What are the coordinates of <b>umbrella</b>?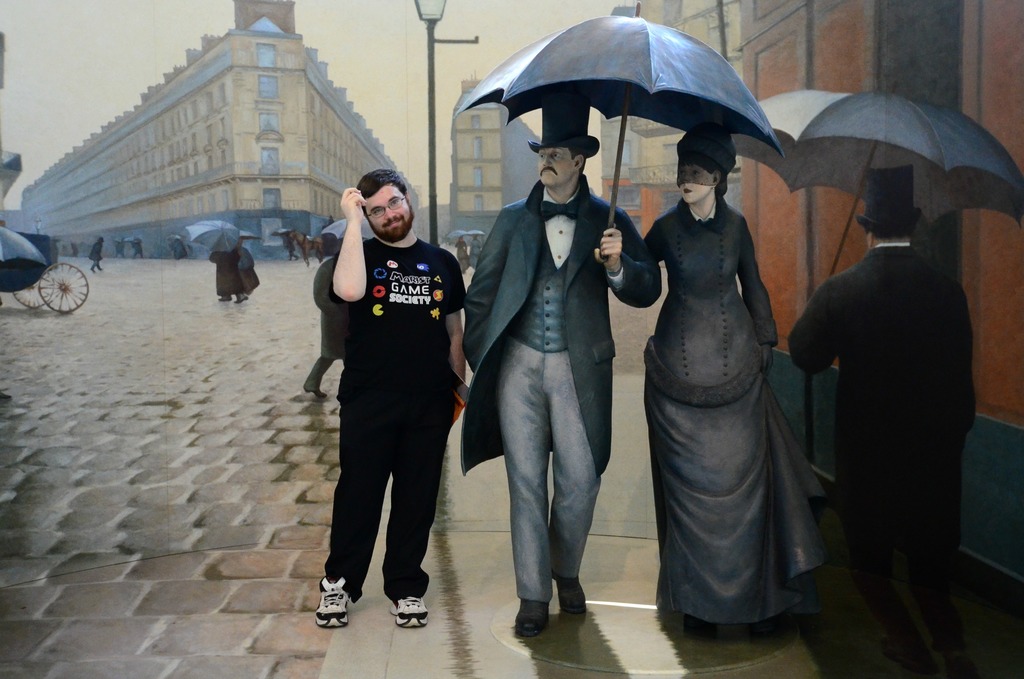
detection(274, 226, 292, 238).
